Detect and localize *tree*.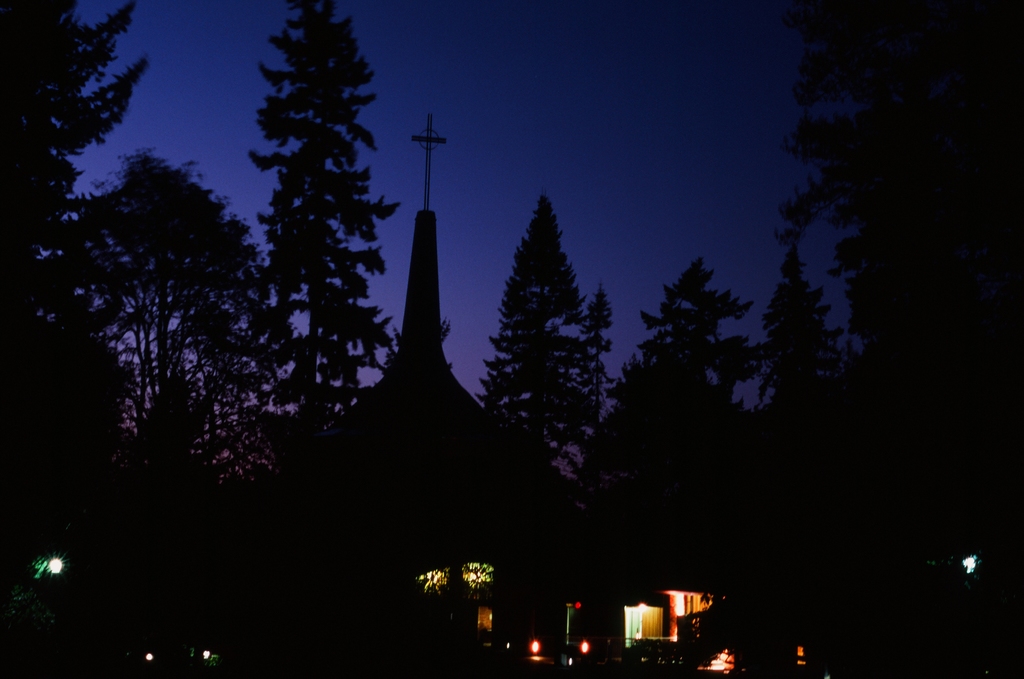
Localized at (491,193,588,468).
